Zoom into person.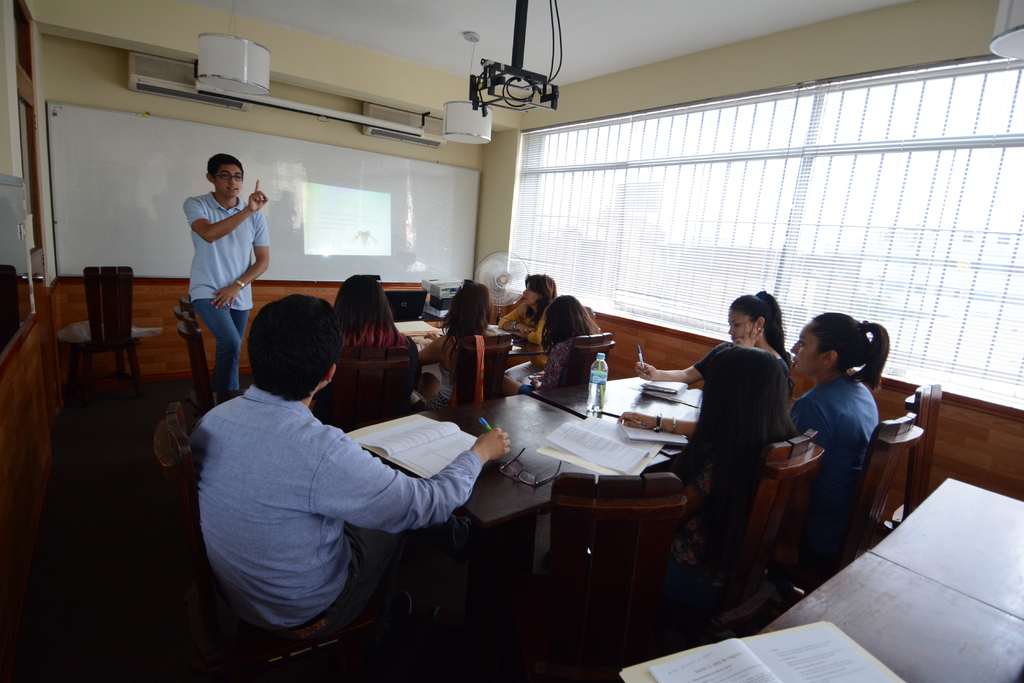
Zoom target: [x1=328, y1=268, x2=403, y2=357].
